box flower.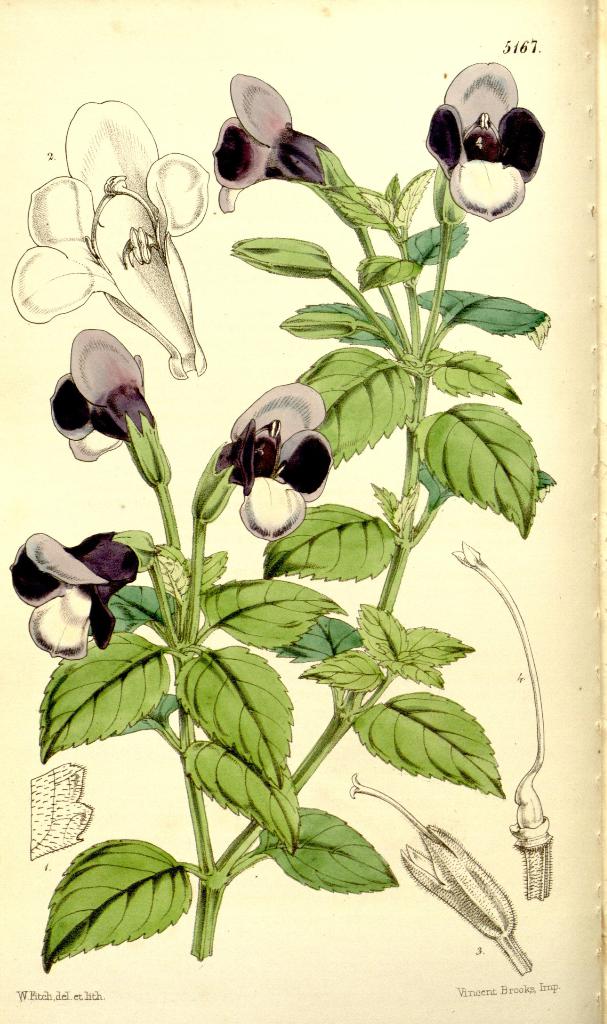
region(215, 74, 332, 211).
